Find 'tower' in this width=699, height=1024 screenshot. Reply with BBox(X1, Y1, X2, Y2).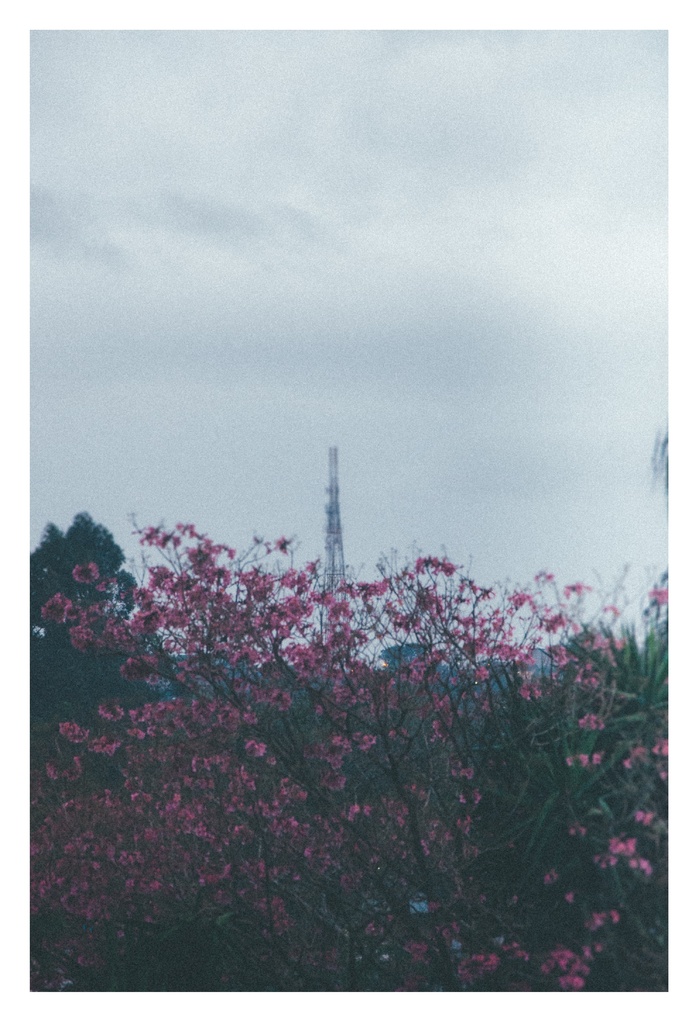
BBox(298, 436, 362, 689).
